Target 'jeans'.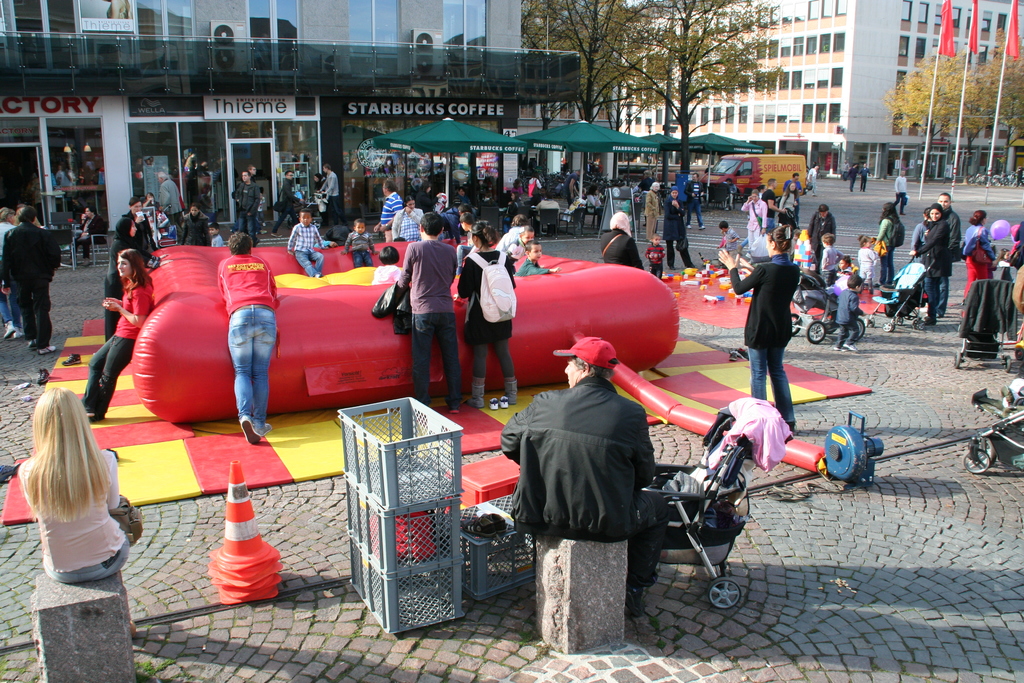
Target region: BBox(237, 304, 271, 433).
